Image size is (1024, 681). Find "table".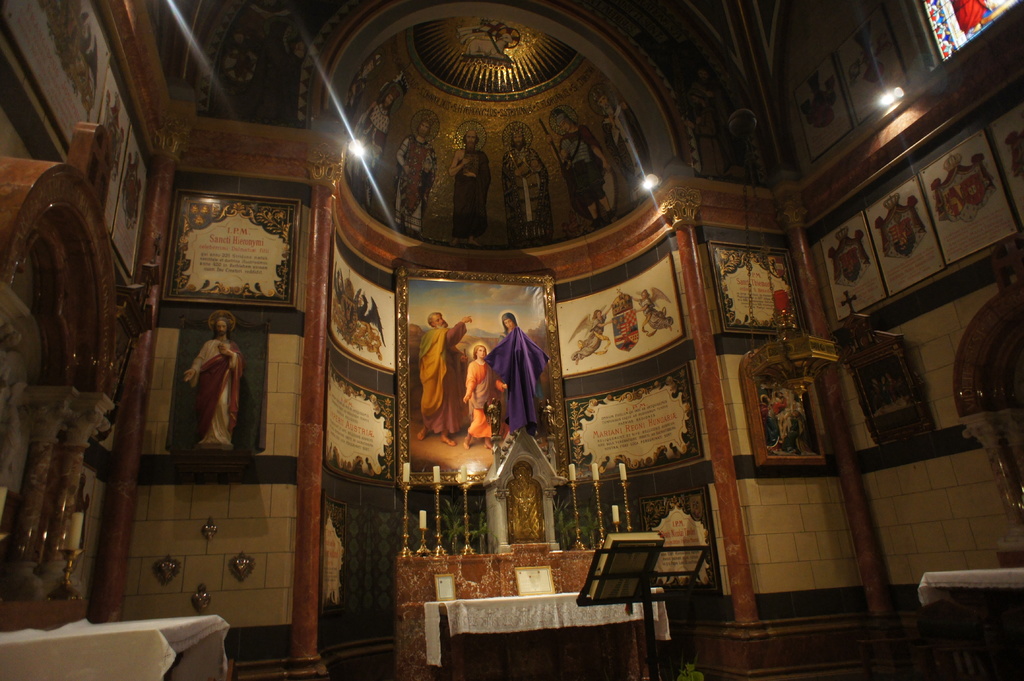
{"x1": 422, "y1": 590, "x2": 672, "y2": 680}.
